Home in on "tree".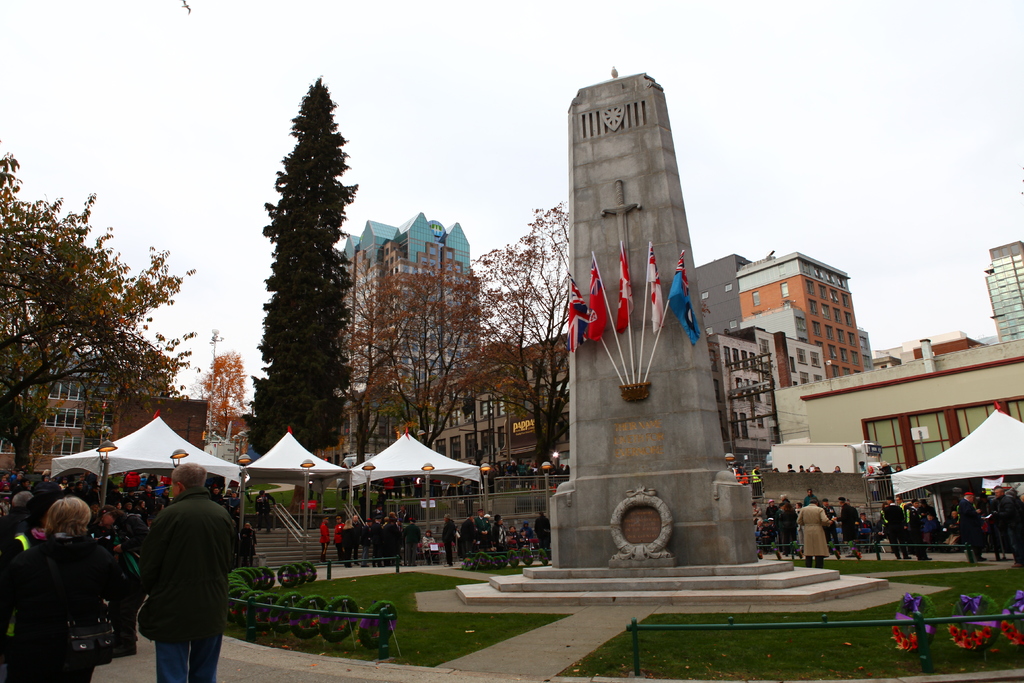
Homed in at x1=194 y1=348 x2=252 y2=445.
